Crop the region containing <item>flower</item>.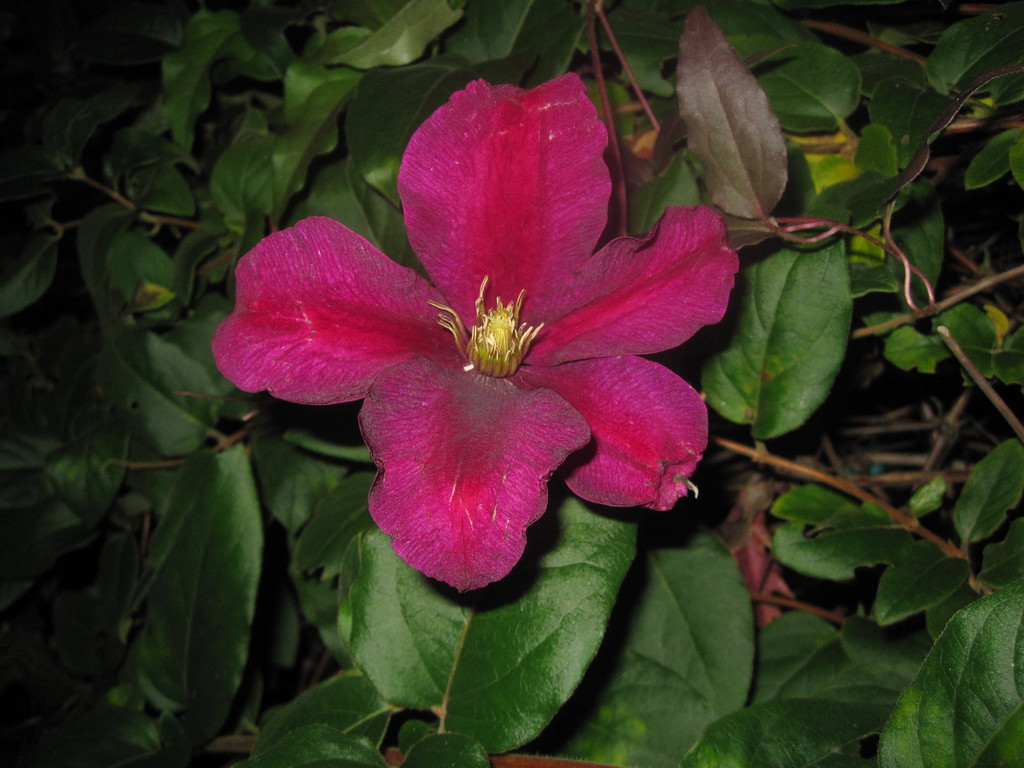
Crop region: box(241, 81, 705, 591).
